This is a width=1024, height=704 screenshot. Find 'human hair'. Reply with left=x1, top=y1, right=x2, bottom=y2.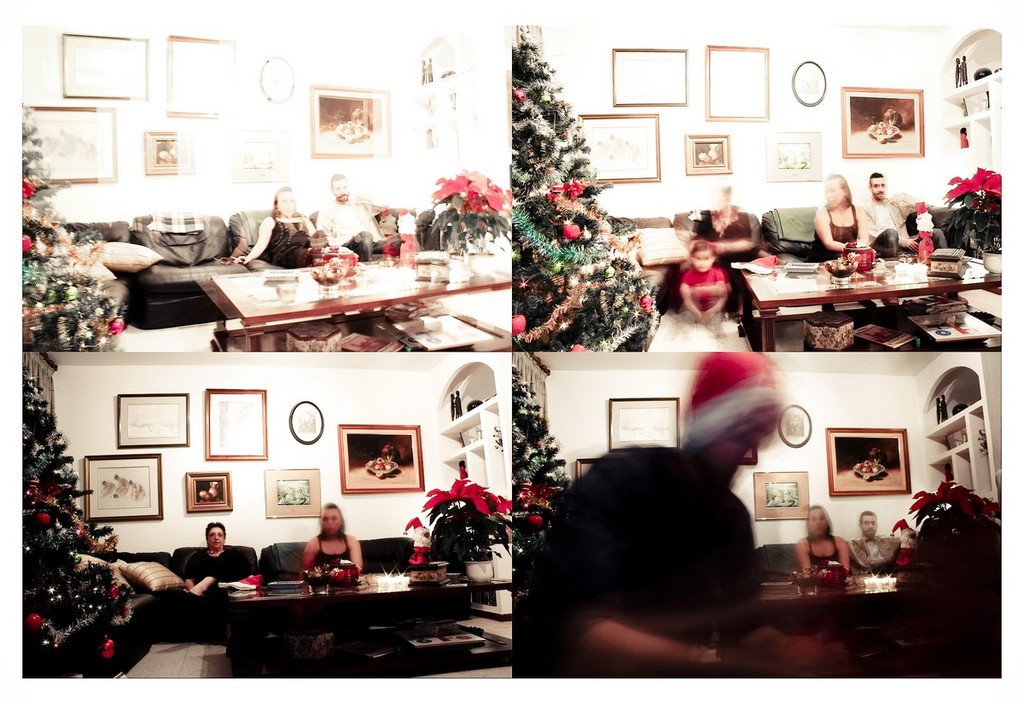
left=332, top=172, right=347, bottom=189.
